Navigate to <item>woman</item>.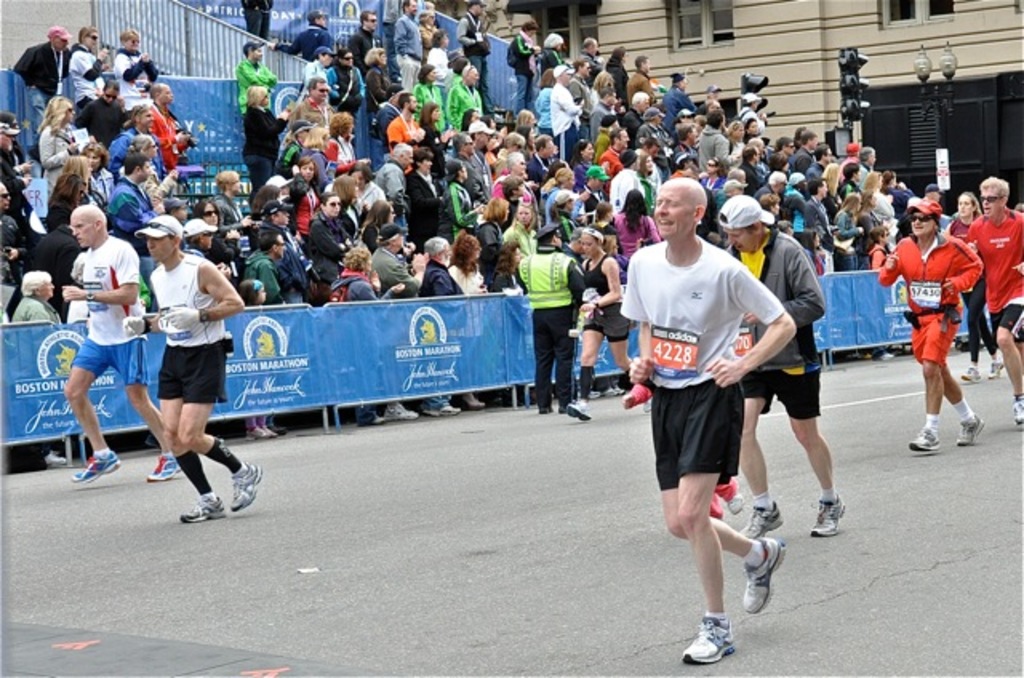
Navigation target: rect(67, 154, 96, 185).
